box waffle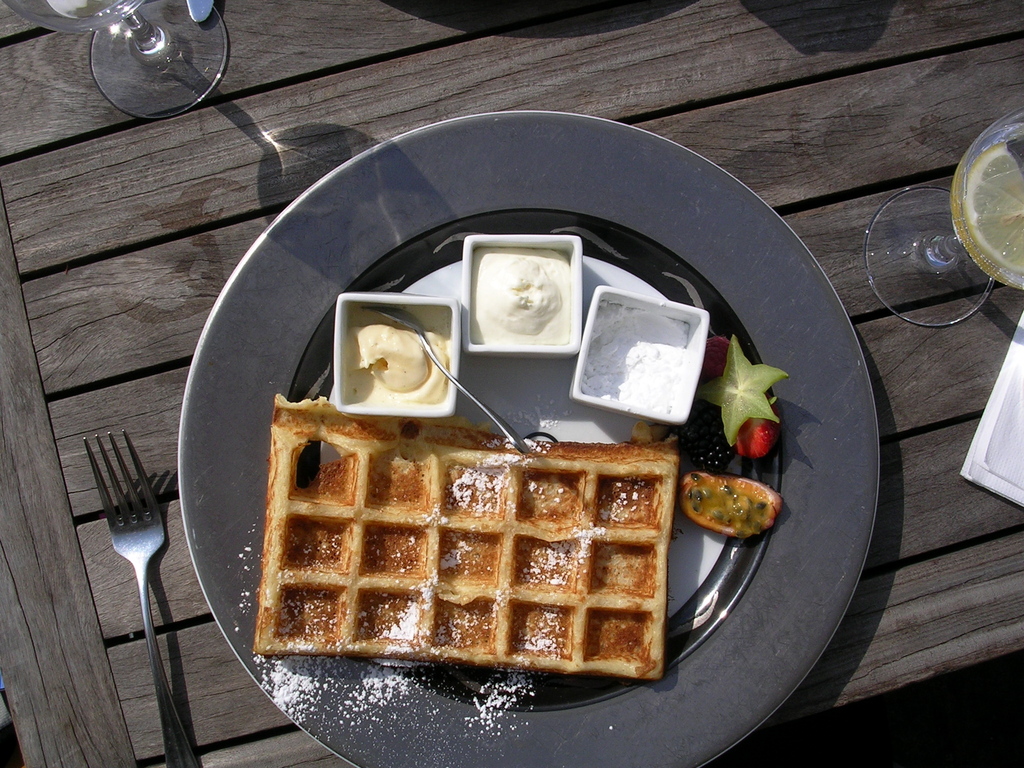
rect(255, 396, 685, 680)
